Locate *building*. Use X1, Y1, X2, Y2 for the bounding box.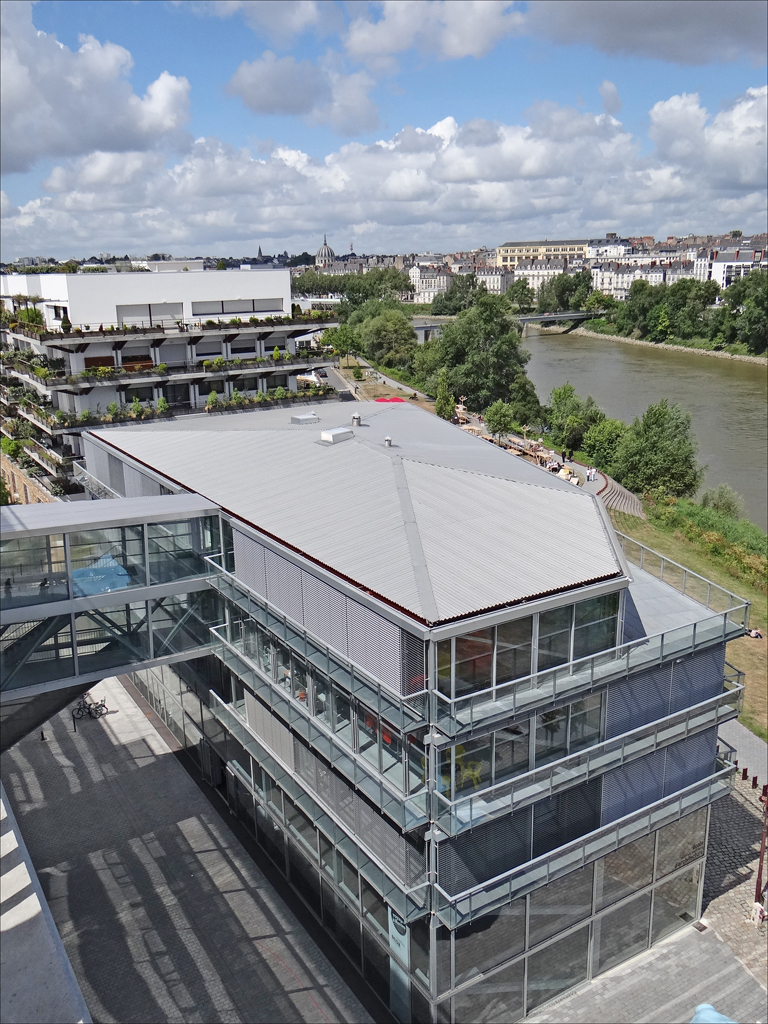
0, 482, 258, 737.
